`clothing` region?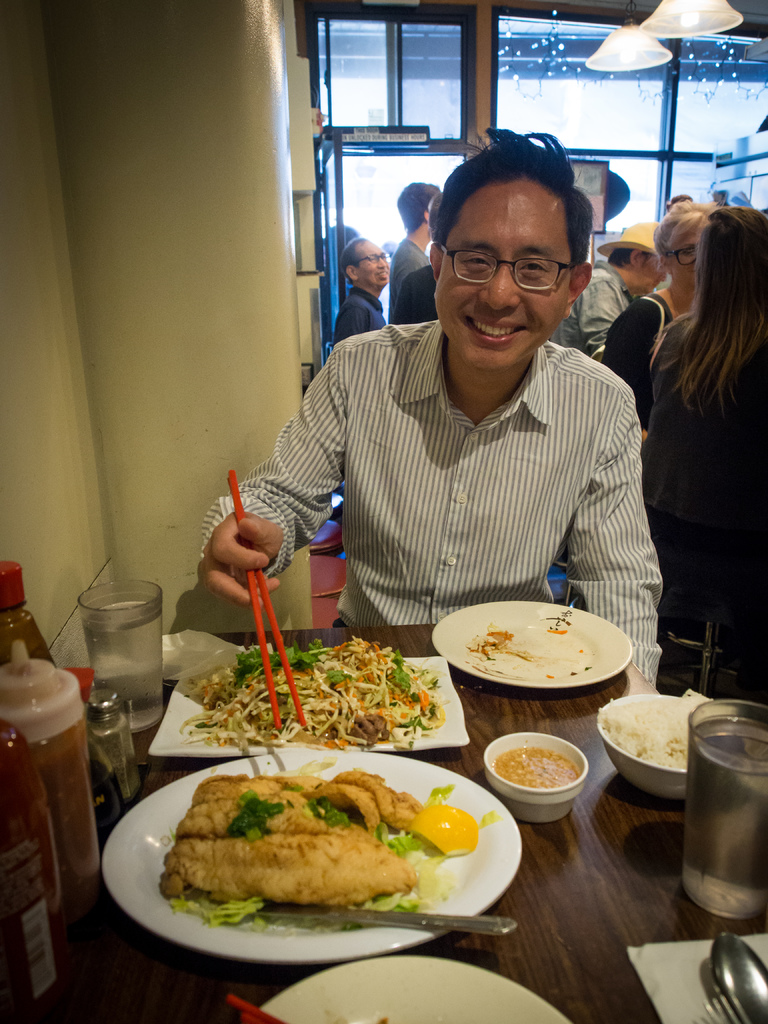
left=392, top=264, right=442, bottom=322
